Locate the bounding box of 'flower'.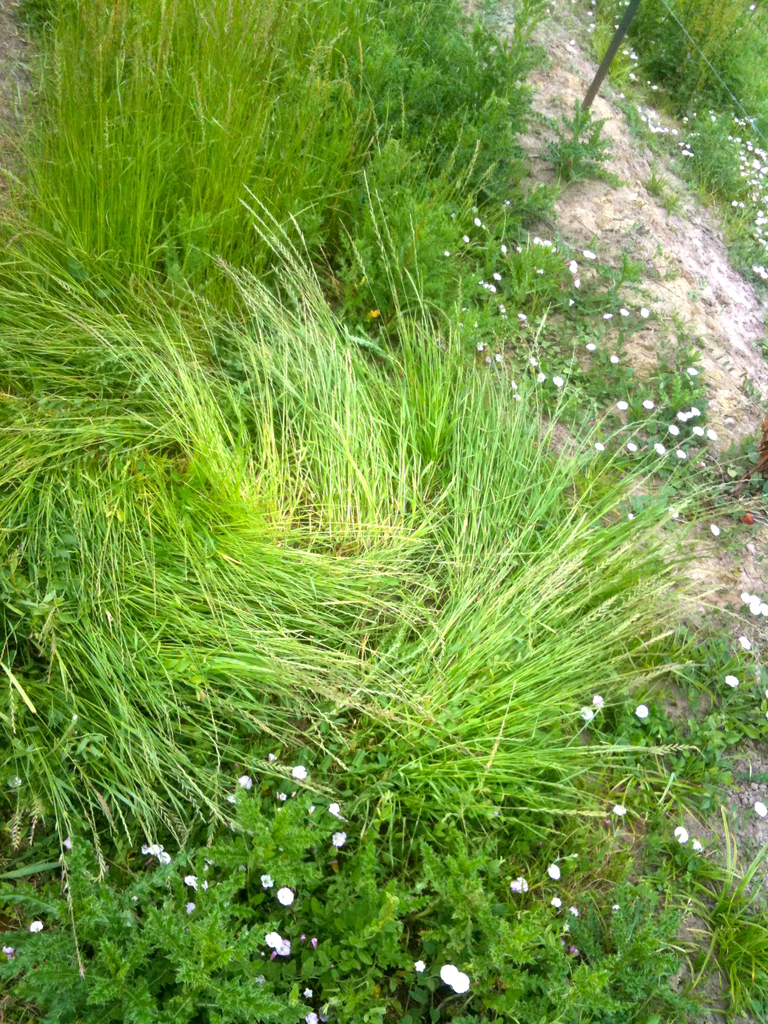
Bounding box: 278 884 294 903.
